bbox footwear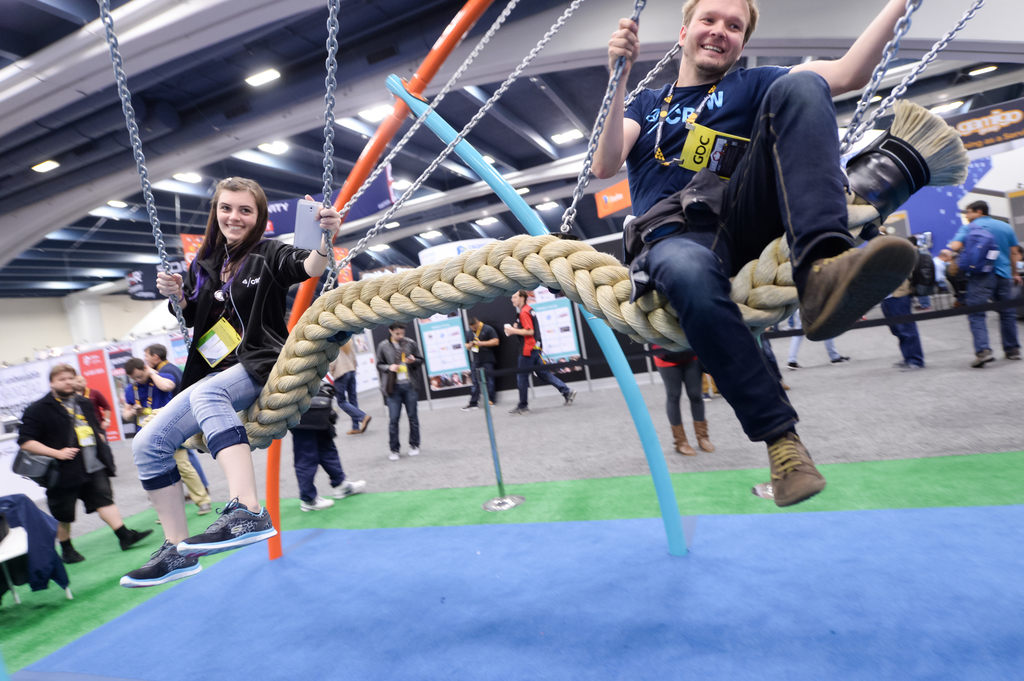
346,424,366,434
